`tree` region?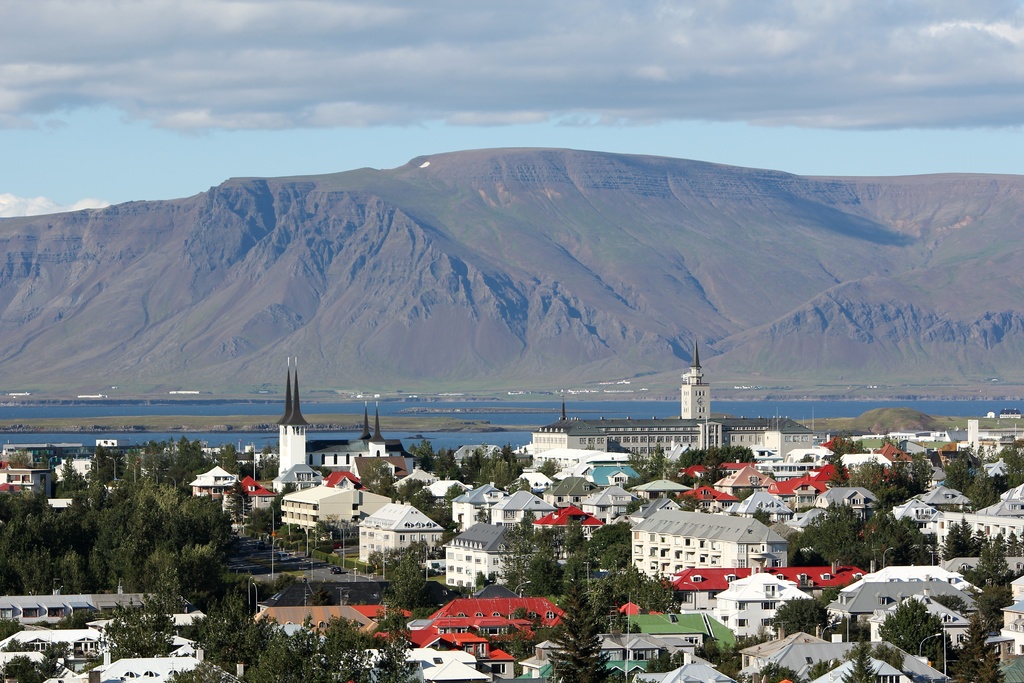
locate(4, 649, 60, 678)
